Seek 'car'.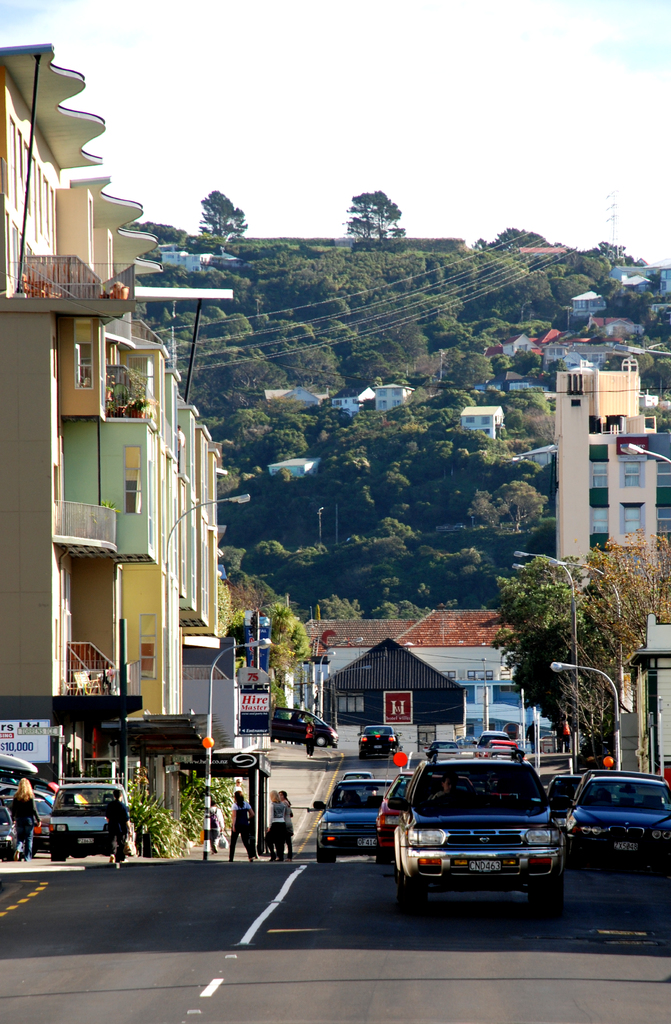
bbox=[547, 770, 587, 816].
